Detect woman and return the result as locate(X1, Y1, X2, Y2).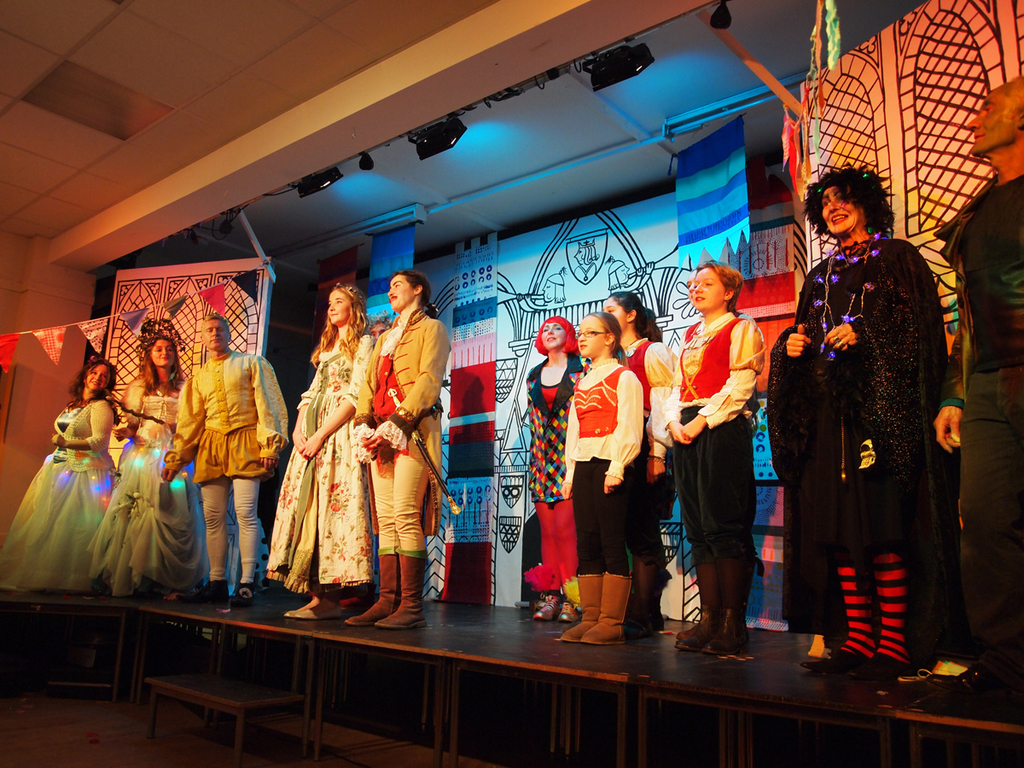
locate(0, 349, 124, 597).
